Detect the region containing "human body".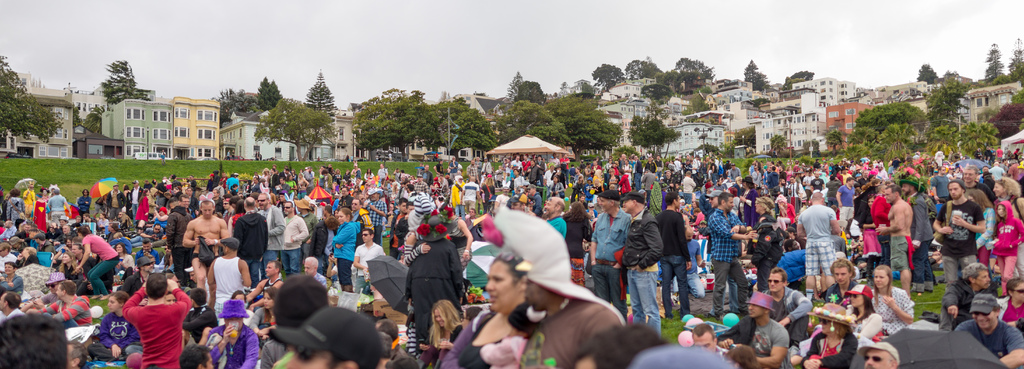
<box>932,159,948,174</box>.
